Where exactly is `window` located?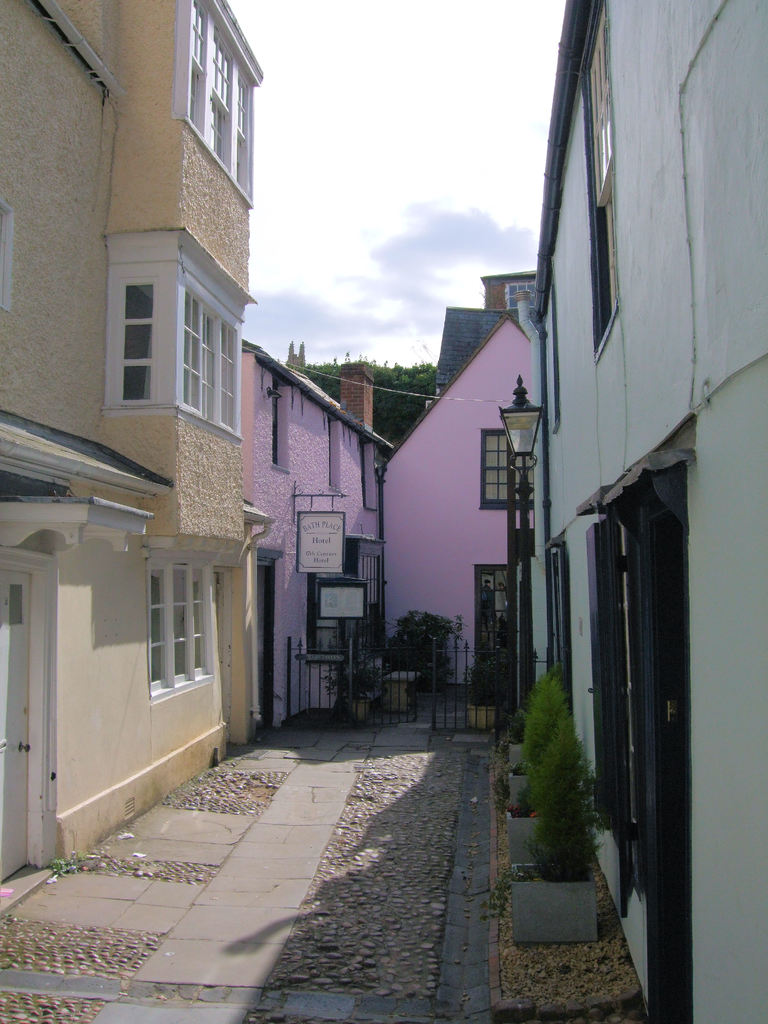
Its bounding box is 108, 234, 255, 434.
